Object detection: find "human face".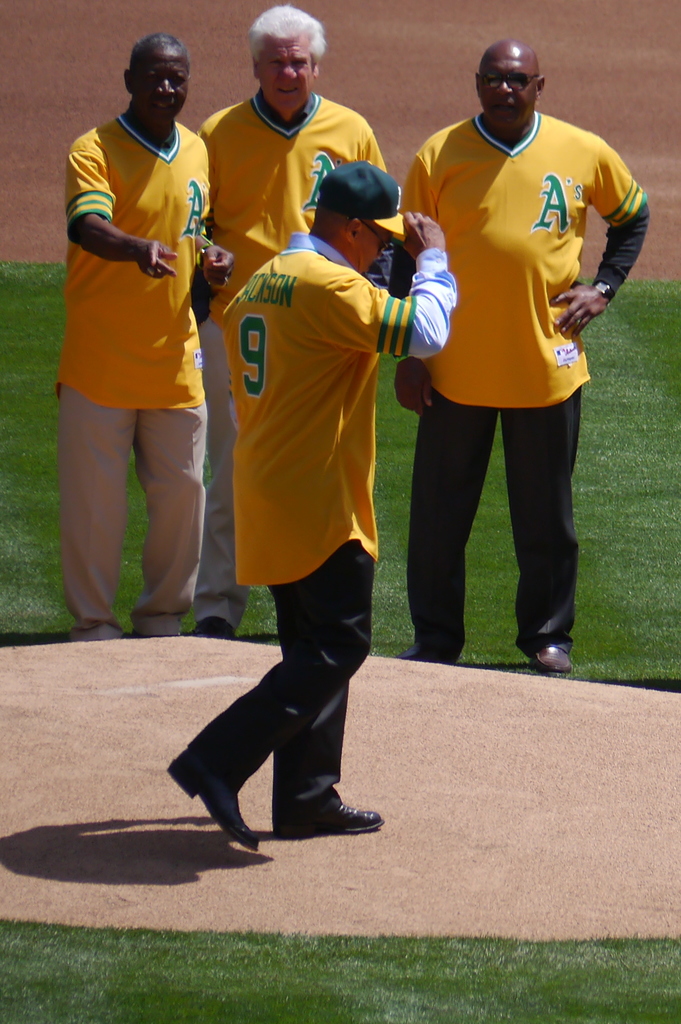
(352, 230, 385, 278).
